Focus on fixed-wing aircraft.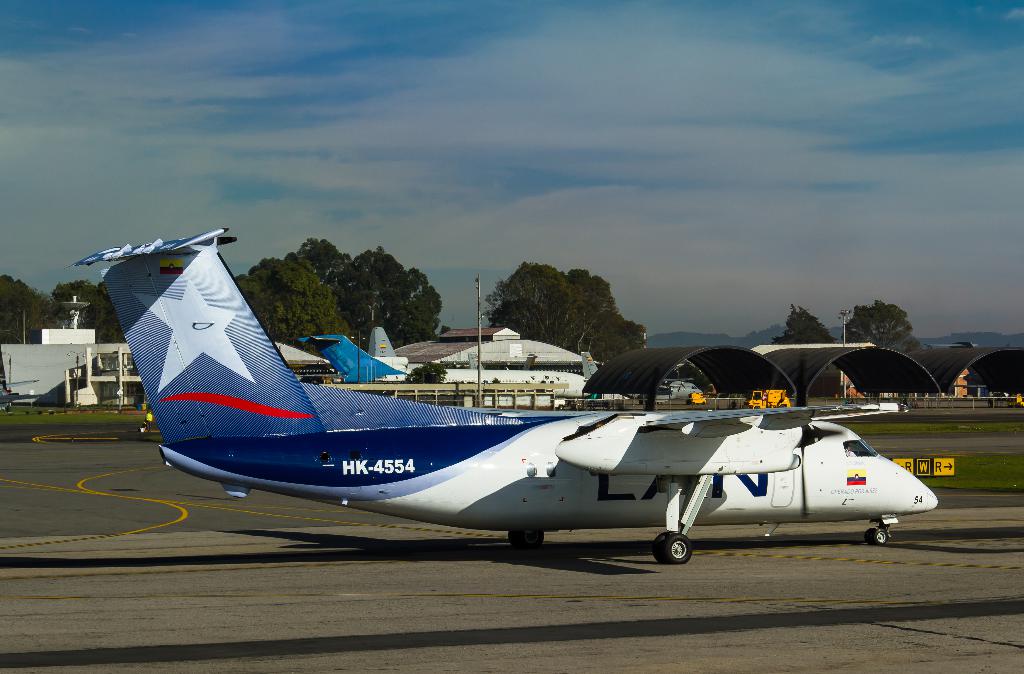
Focused at BBox(76, 220, 939, 560).
